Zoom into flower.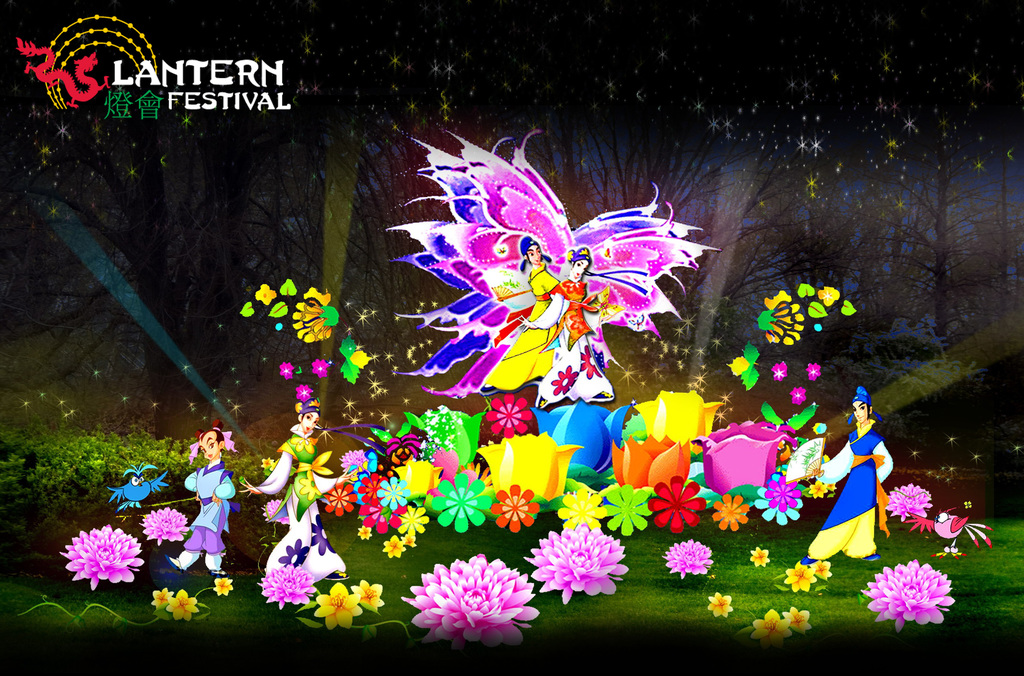
Zoom target: detection(771, 360, 788, 385).
